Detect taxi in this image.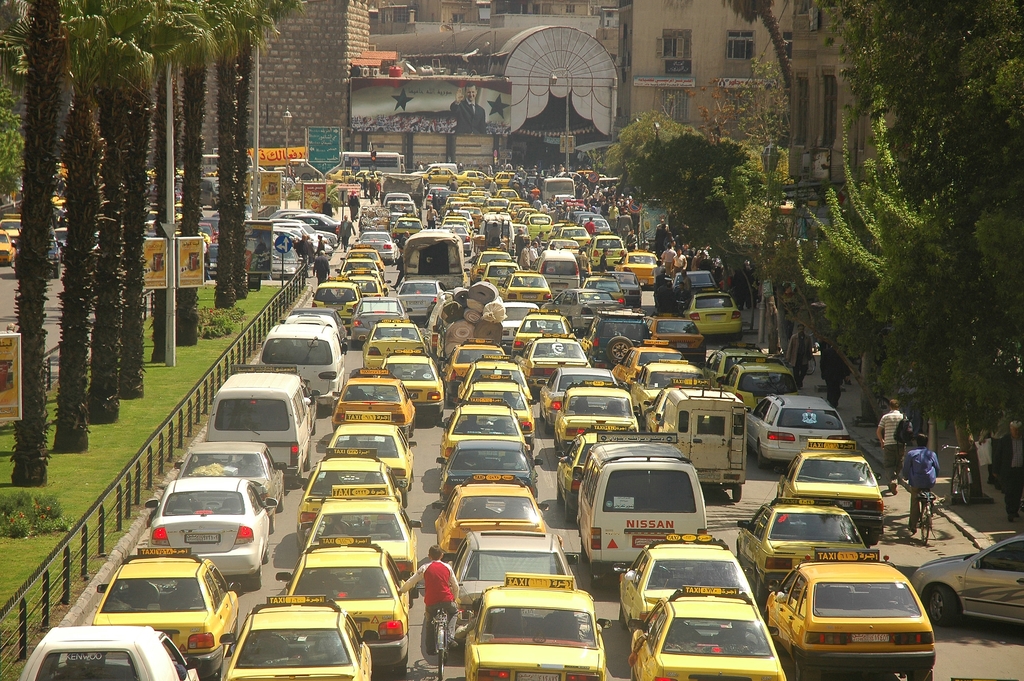
Detection: (x1=522, y1=211, x2=557, y2=245).
